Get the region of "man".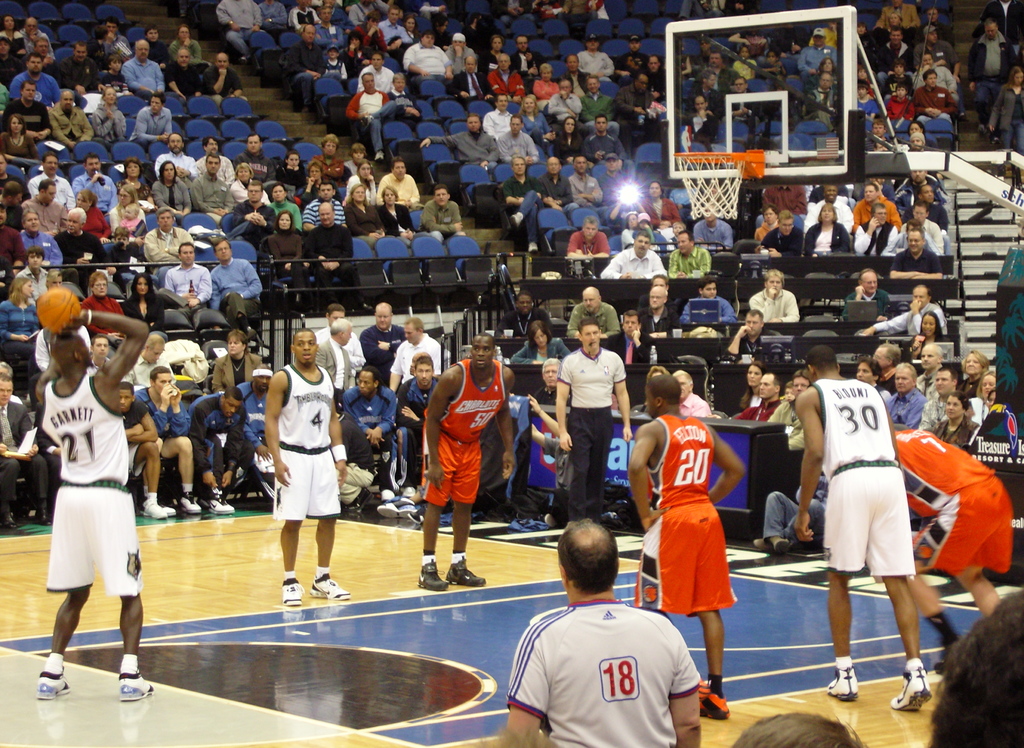
rect(355, 56, 396, 92).
